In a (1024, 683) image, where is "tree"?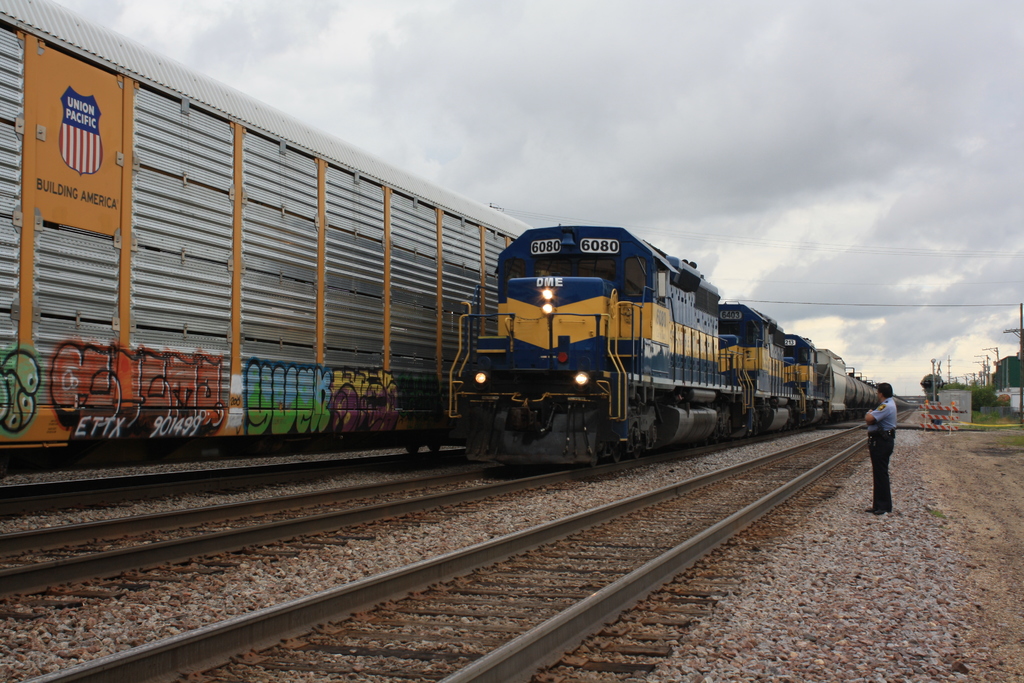
select_region(936, 376, 970, 390).
